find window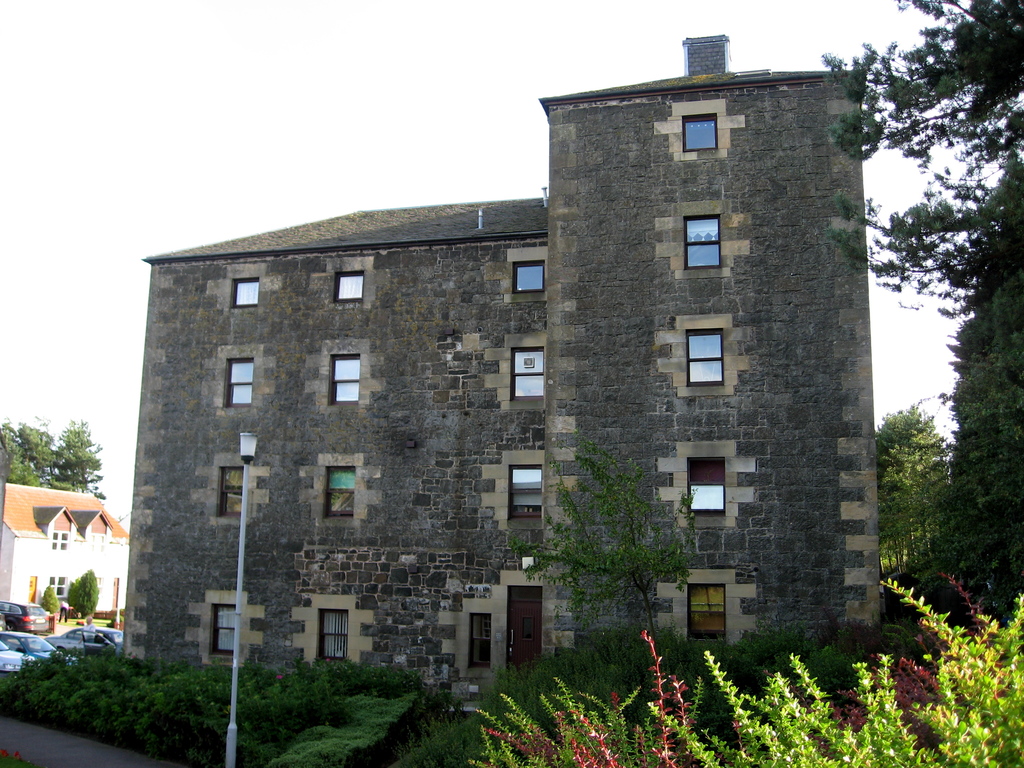
bbox=[331, 269, 367, 300]
